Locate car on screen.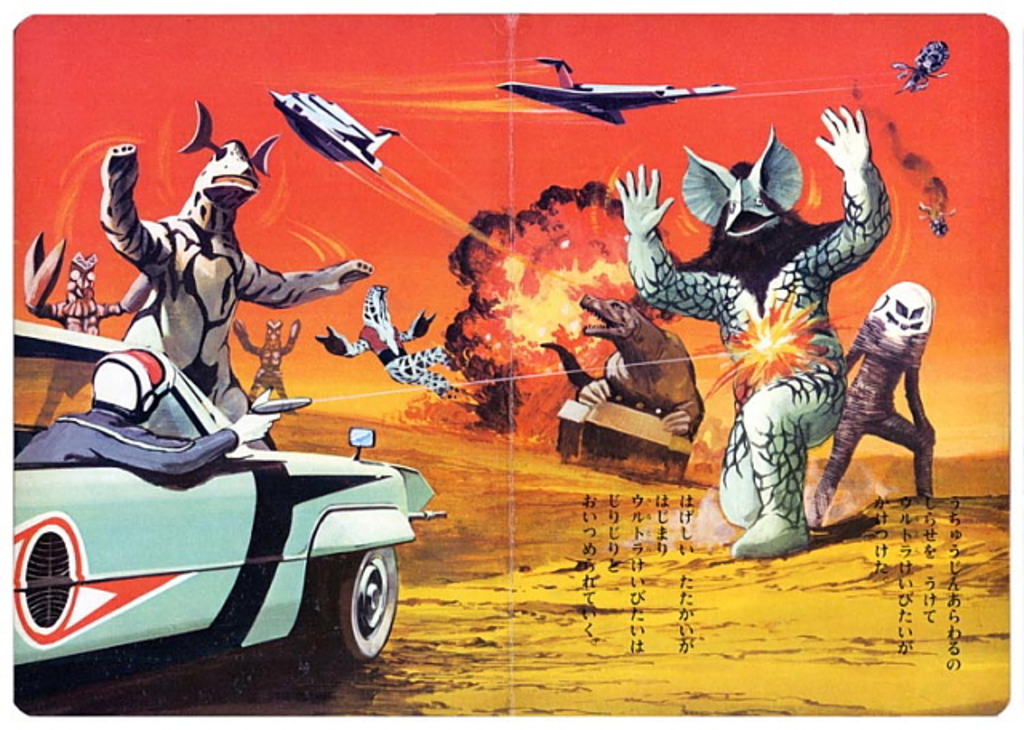
On screen at bbox=(6, 315, 450, 719).
